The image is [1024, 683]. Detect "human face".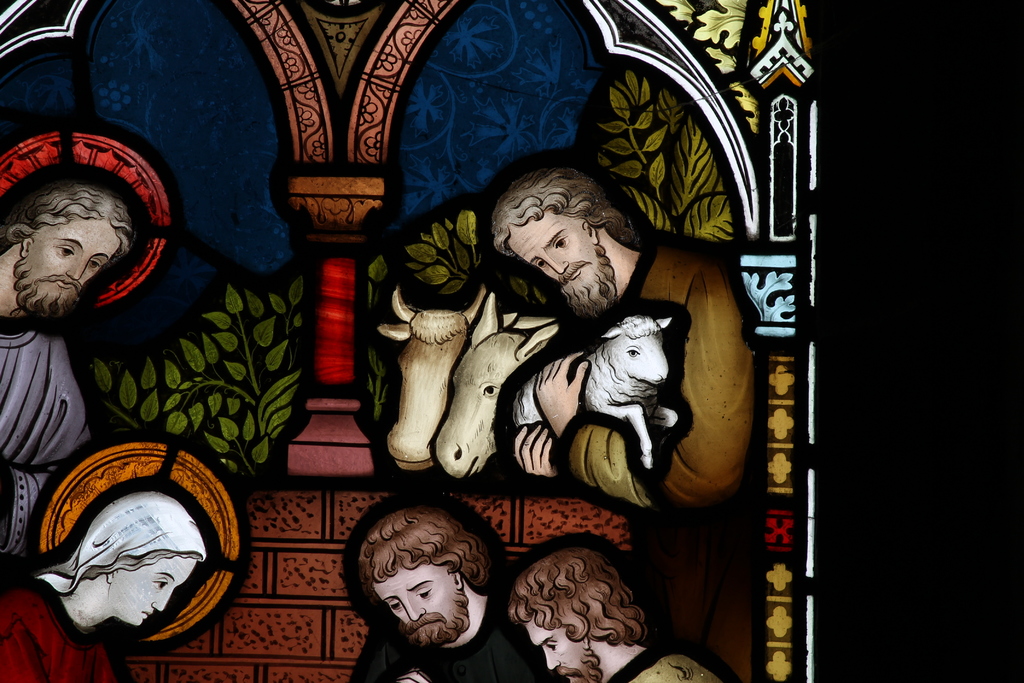
Detection: box=[378, 570, 461, 645].
